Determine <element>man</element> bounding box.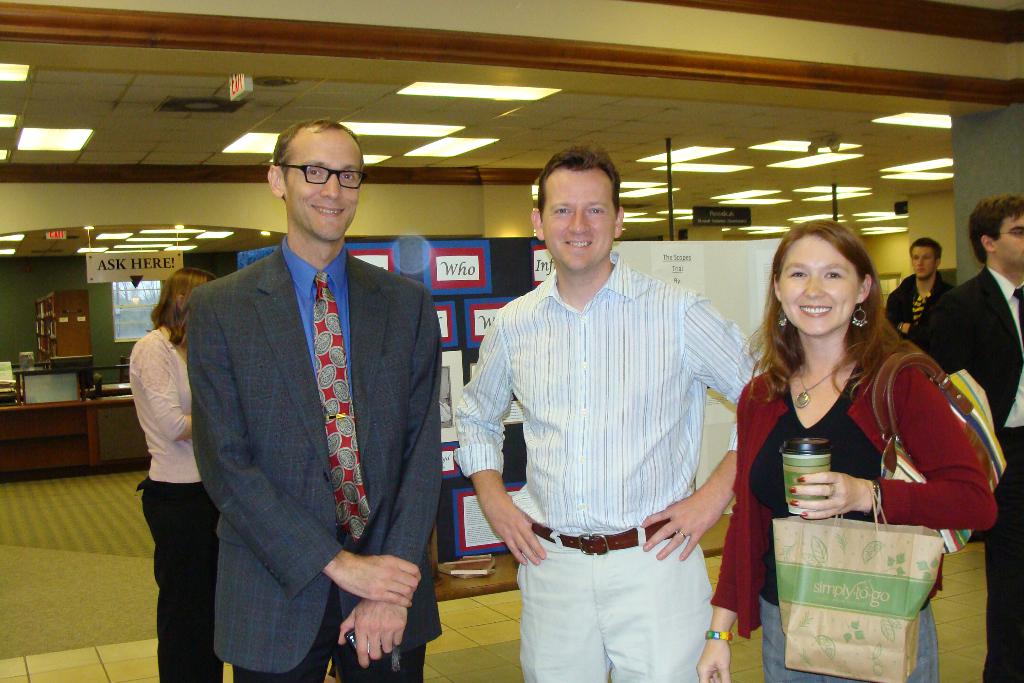
Determined: BBox(458, 148, 771, 682).
